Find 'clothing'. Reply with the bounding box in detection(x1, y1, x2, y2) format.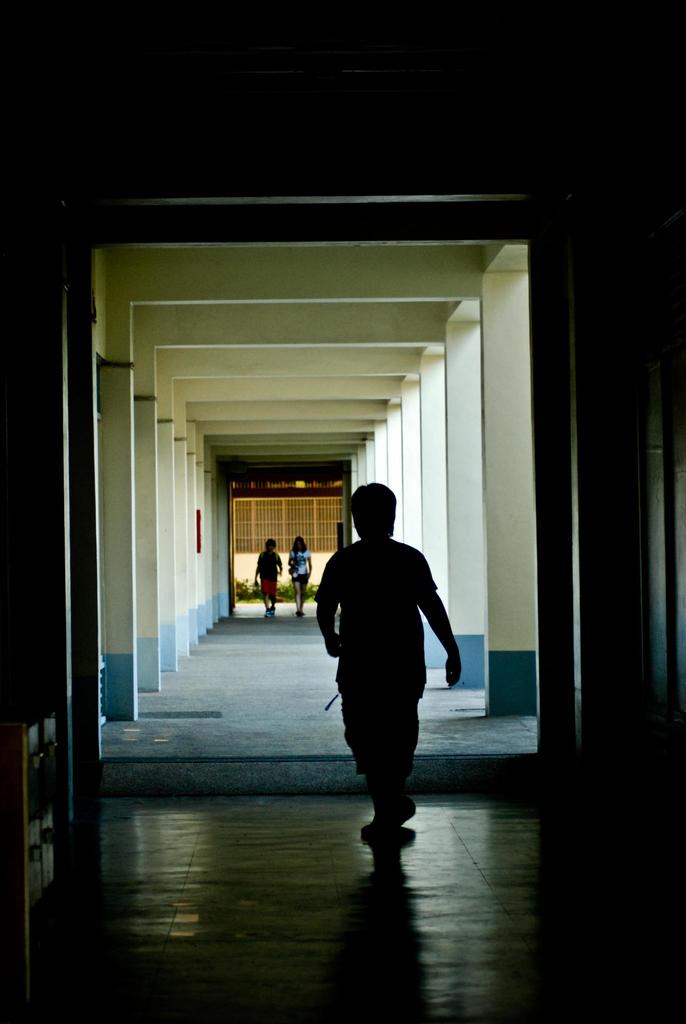
detection(318, 505, 453, 817).
